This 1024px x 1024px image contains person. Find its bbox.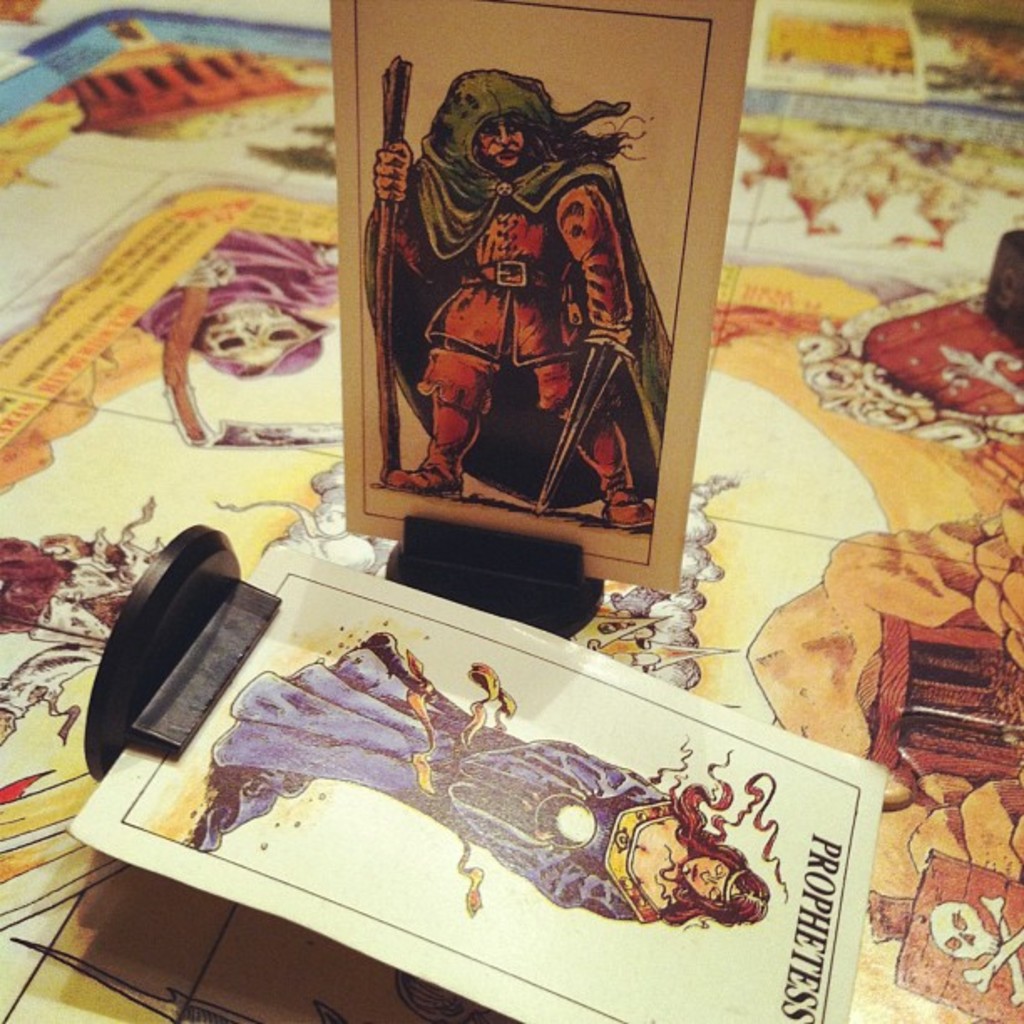
{"x1": 371, "y1": 67, "x2": 676, "y2": 527}.
